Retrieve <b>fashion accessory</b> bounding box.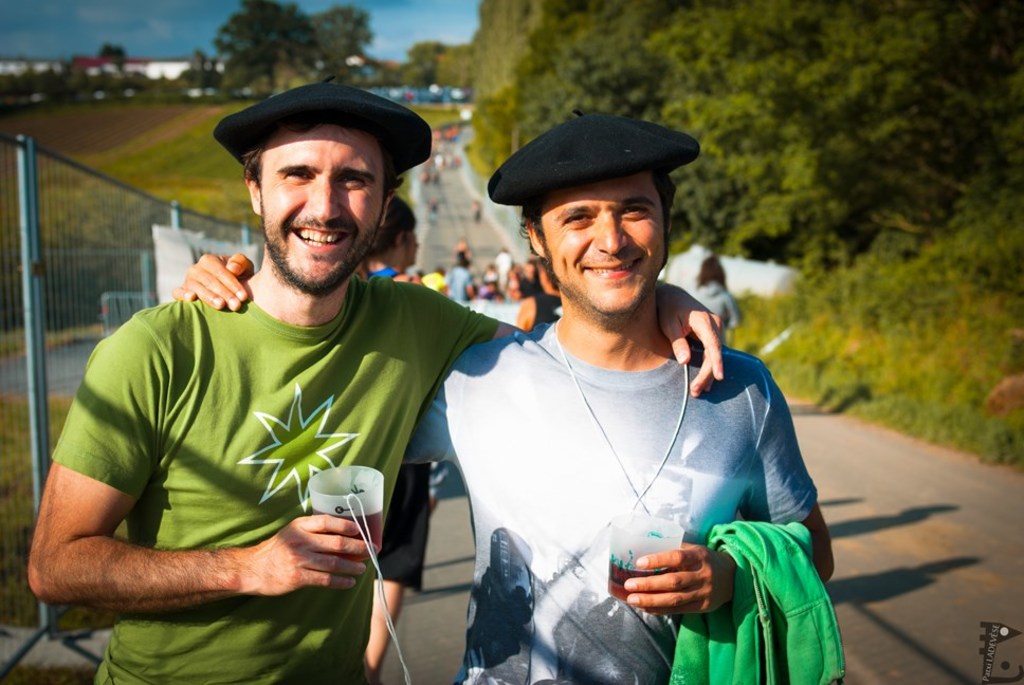
Bounding box: (left=487, top=110, right=701, bottom=205).
